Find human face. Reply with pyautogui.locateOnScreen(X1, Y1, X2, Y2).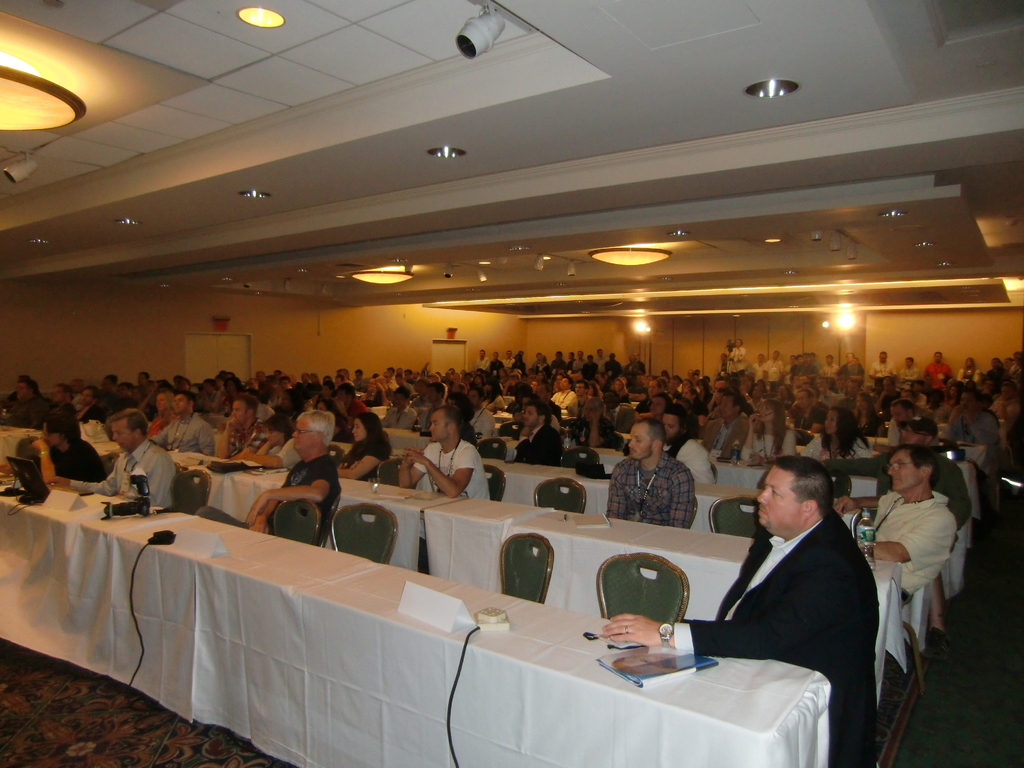
pyautogui.locateOnScreen(427, 409, 451, 442).
